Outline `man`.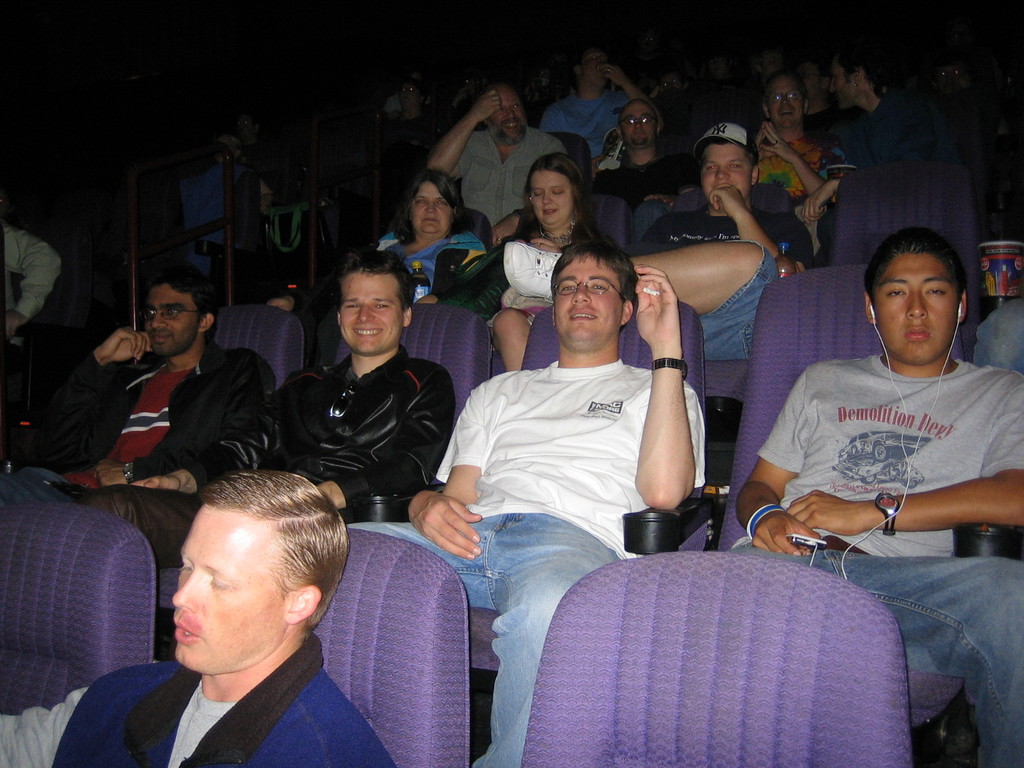
Outline: x1=595 y1=98 x2=695 y2=209.
